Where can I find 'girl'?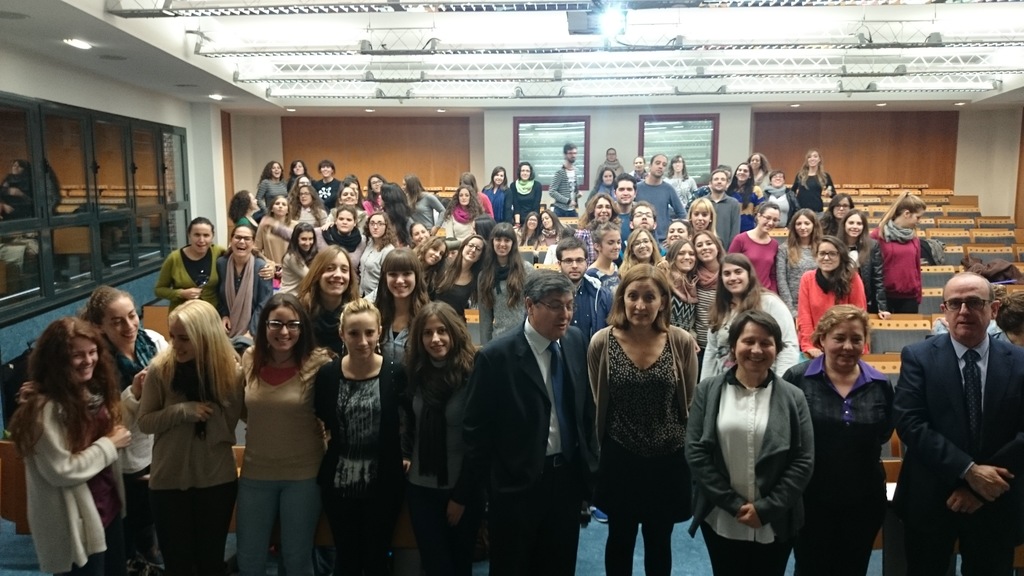
You can find it at l=454, t=173, r=492, b=218.
